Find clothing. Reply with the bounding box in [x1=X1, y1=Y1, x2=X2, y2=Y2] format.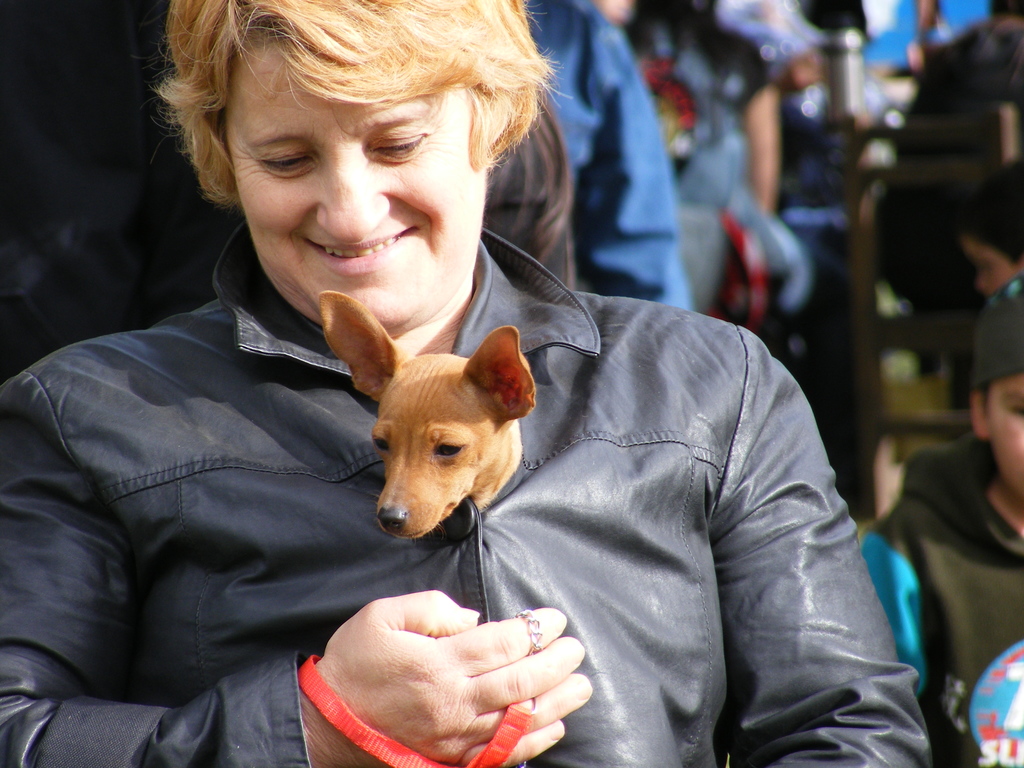
[x1=6, y1=166, x2=488, y2=751].
